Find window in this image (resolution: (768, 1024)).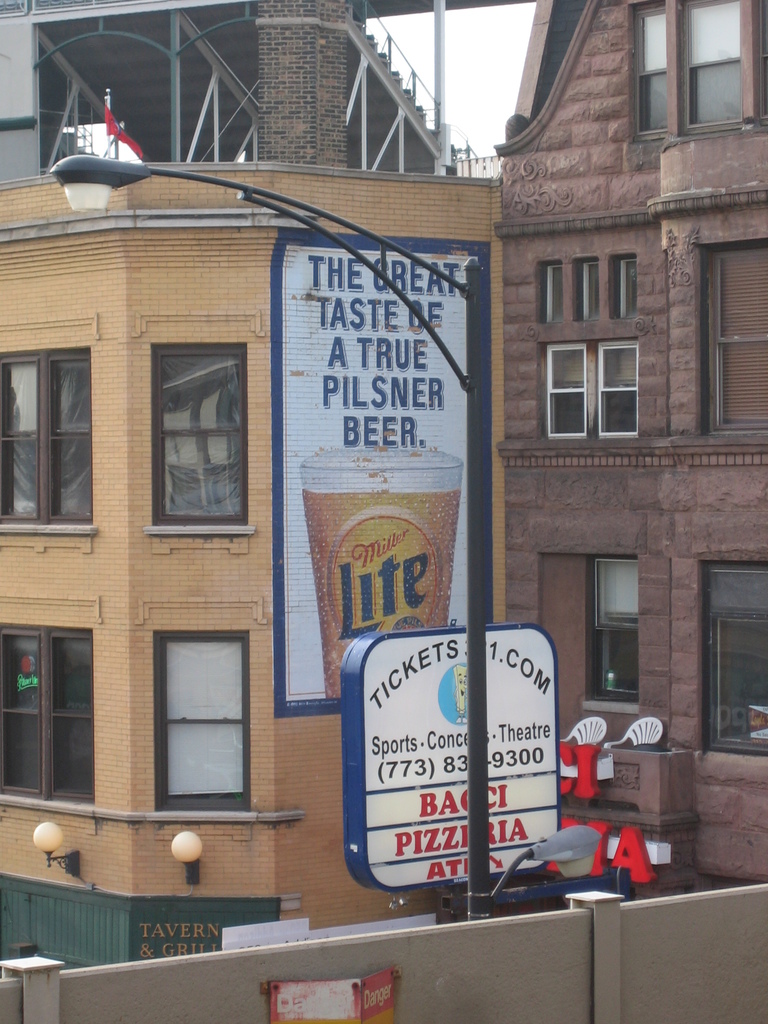
BBox(597, 342, 643, 438).
